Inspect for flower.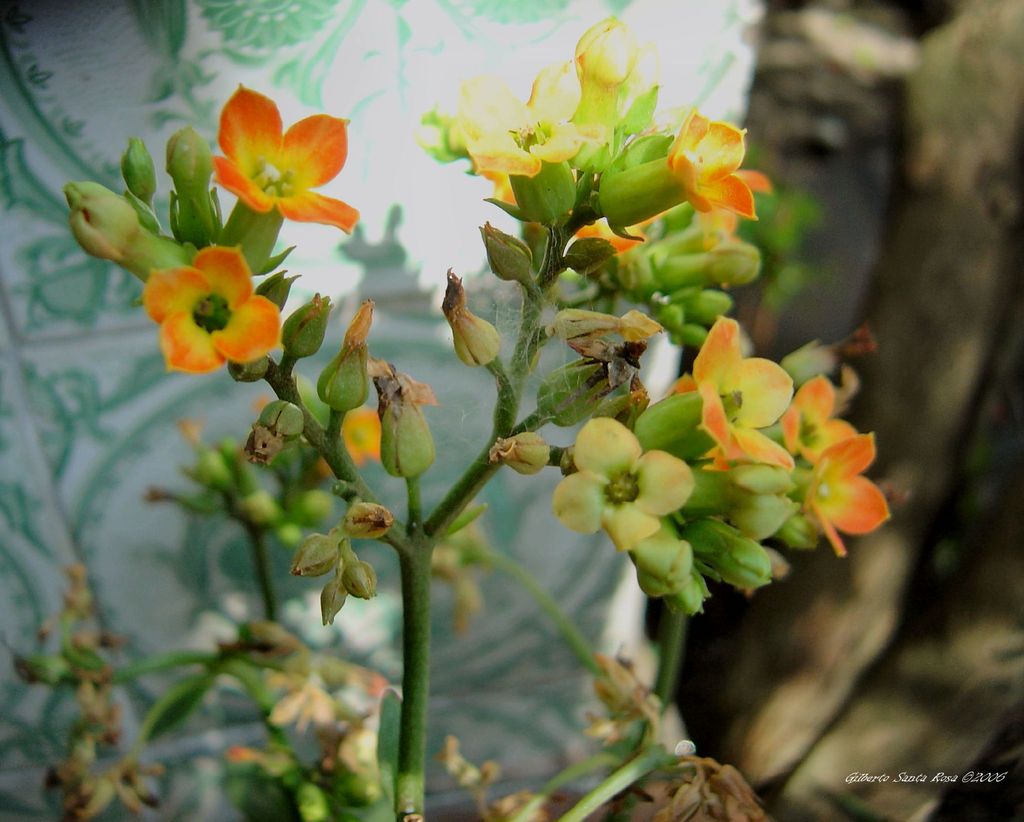
Inspection: {"left": 244, "top": 397, "right": 306, "bottom": 462}.
